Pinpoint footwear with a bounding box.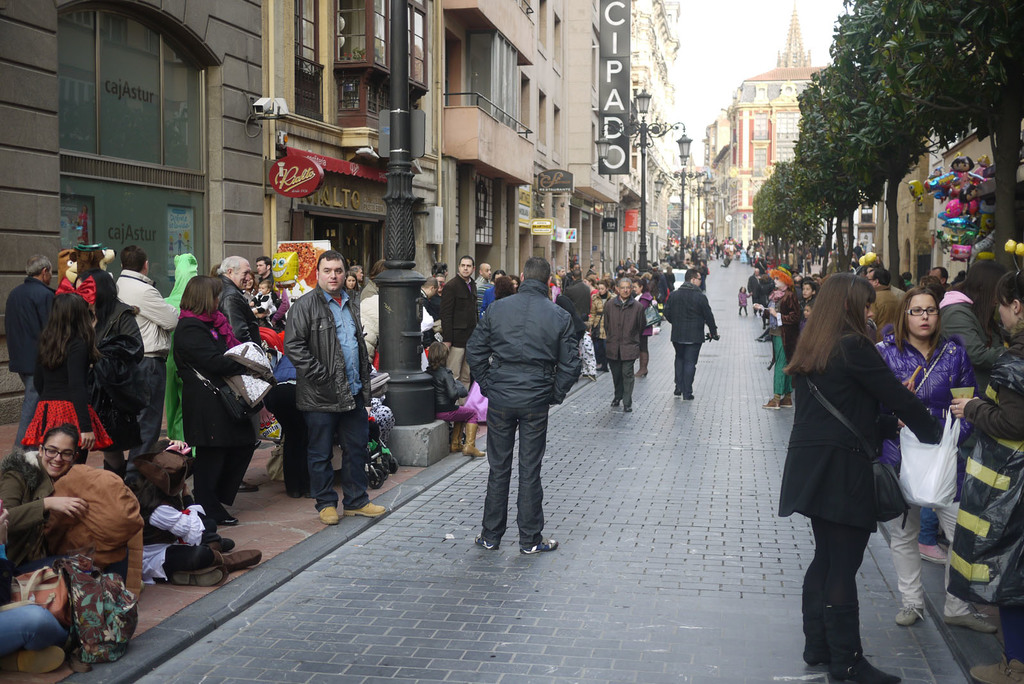
<box>630,344,658,377</box>.
